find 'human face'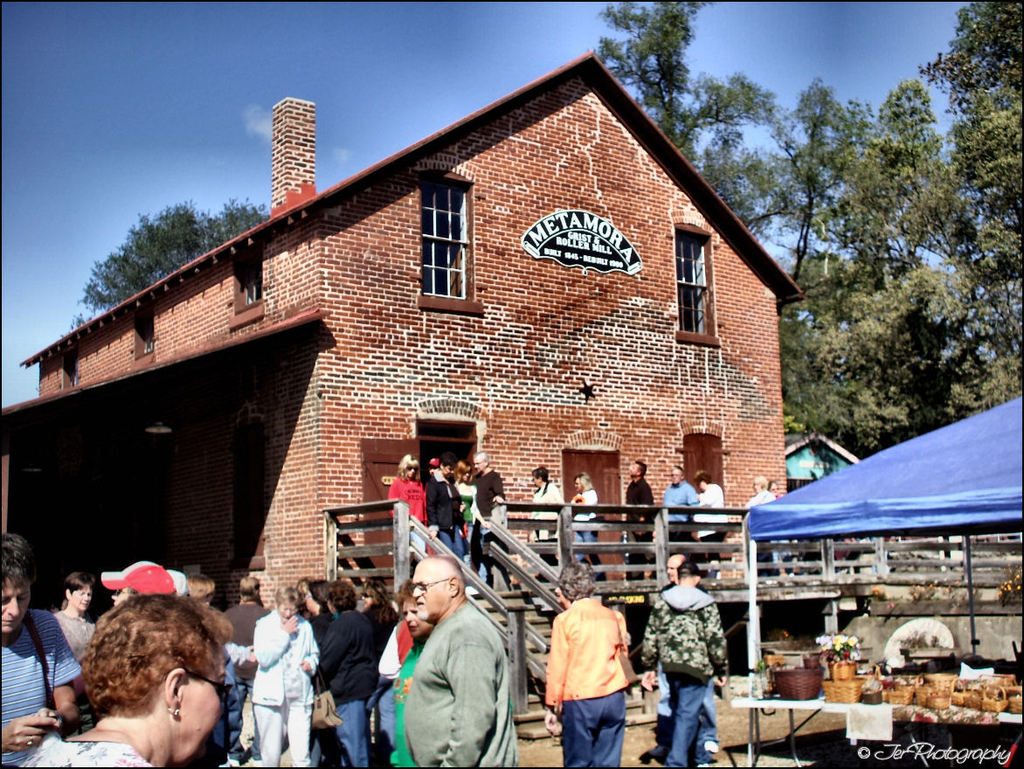
rect(473, 456, 487, 472)
